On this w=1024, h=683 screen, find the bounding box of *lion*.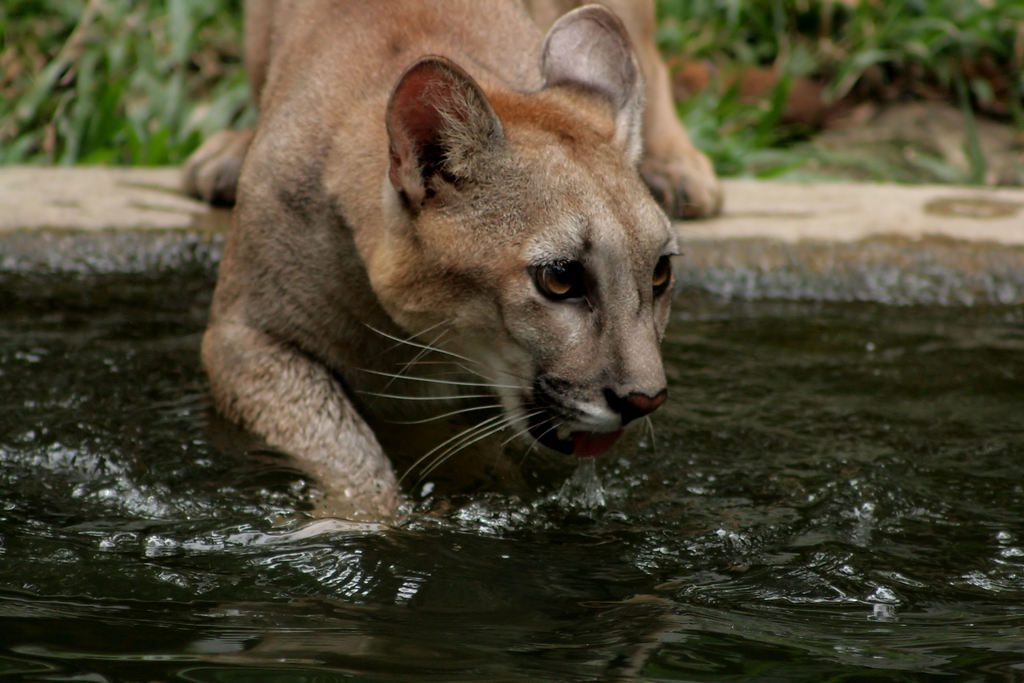
Bounding box: box=[176, 2, 721, 525].
